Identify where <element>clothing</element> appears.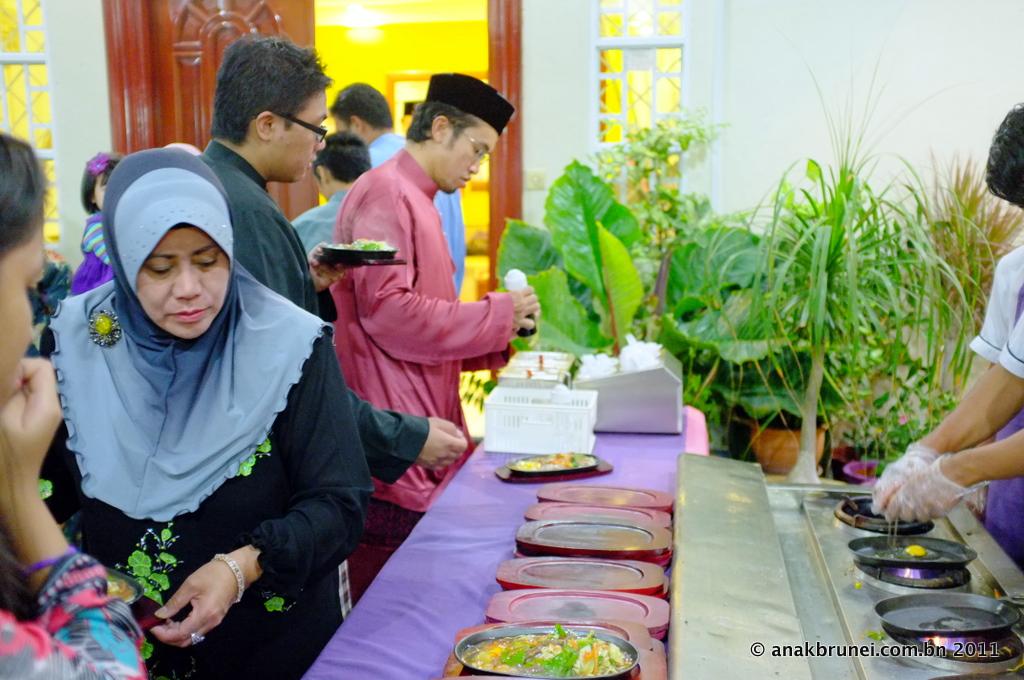
Appears at <bbox>999, 313, 1023, 377</bbox>.
